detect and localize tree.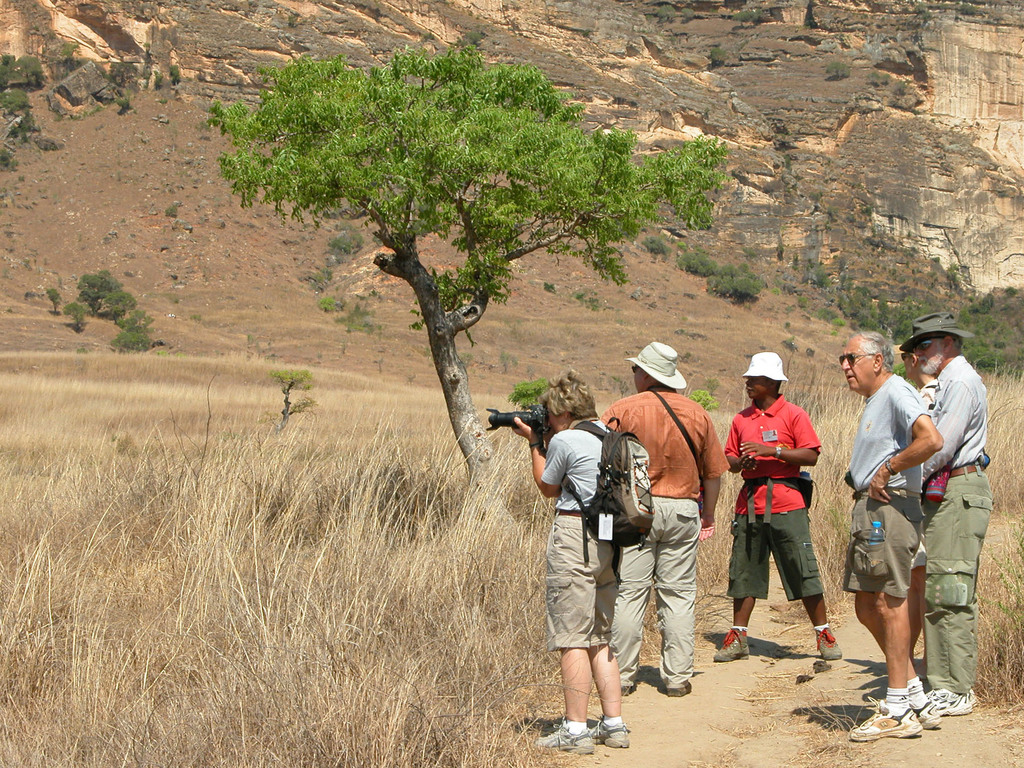
Localized at <box>509,380,545,408</box>.
